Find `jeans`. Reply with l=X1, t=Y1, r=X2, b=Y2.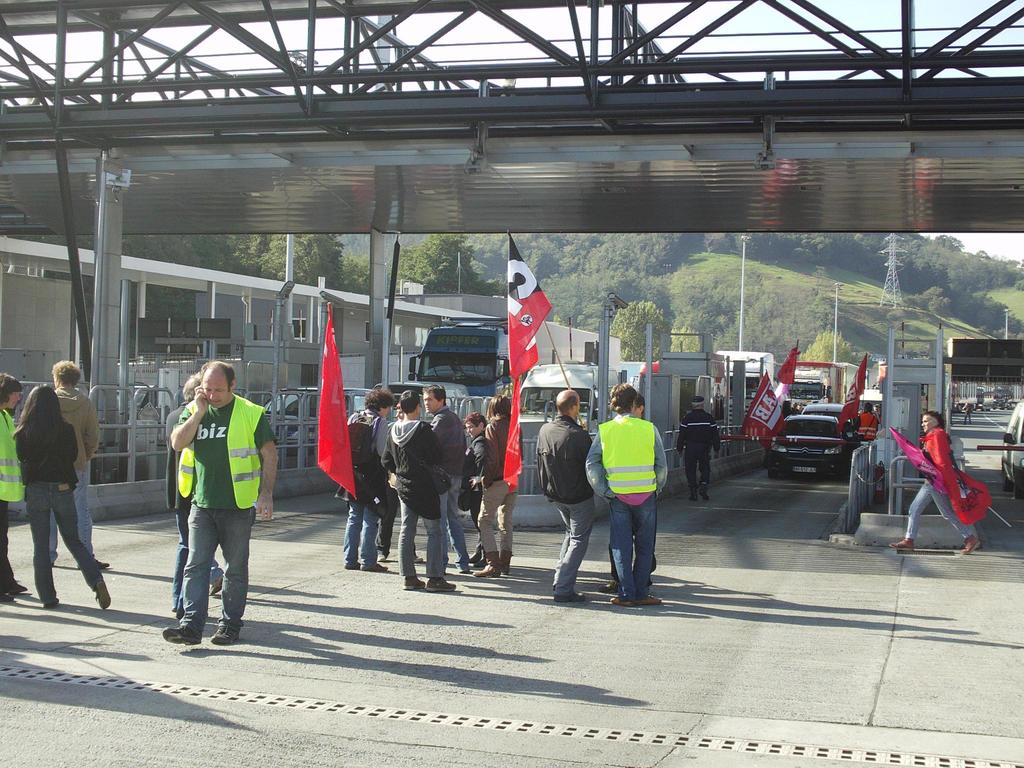
l=399, t=486, r=451, b=600.
